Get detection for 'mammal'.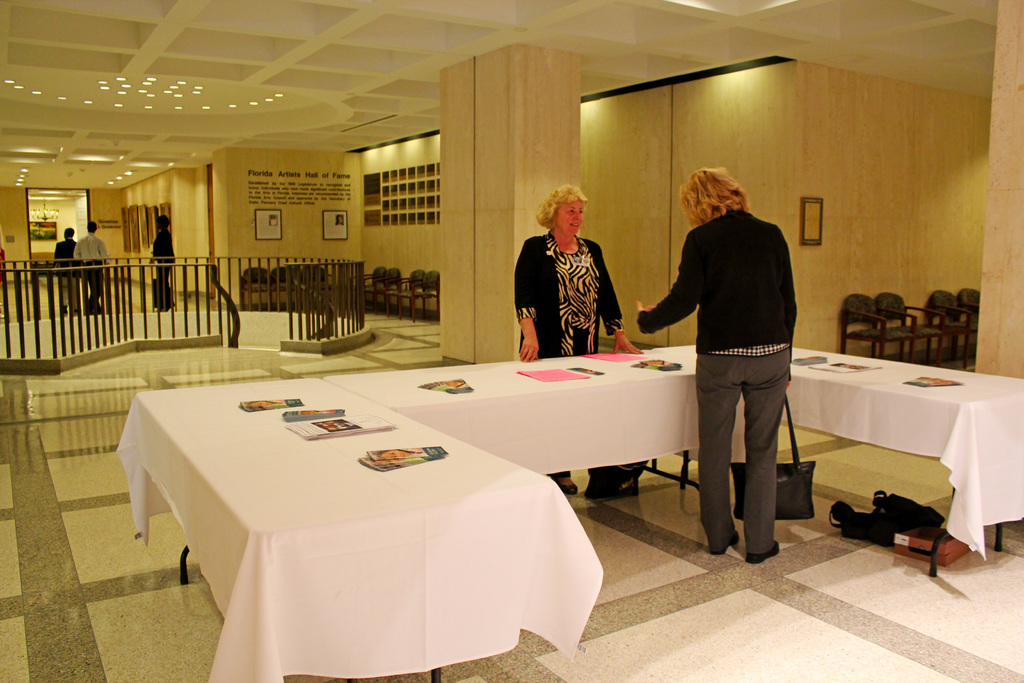
Detection: Rect(53, 229, 76, 317).
